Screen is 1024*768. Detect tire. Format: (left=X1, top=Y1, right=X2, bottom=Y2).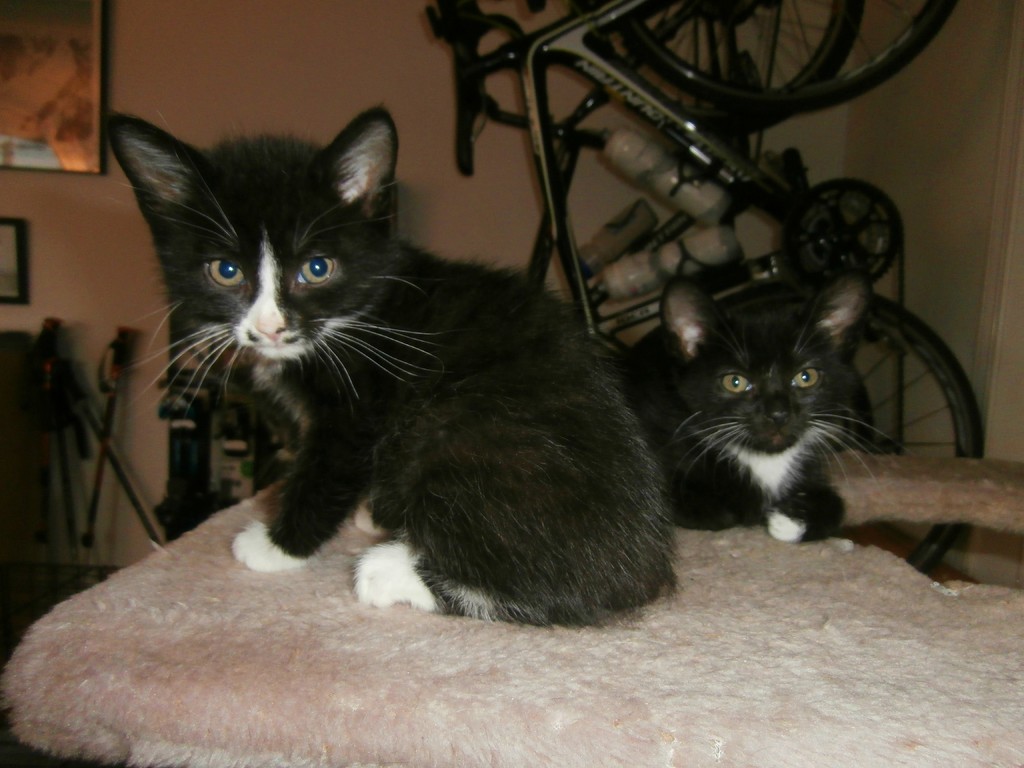
(left=604, top=0, right=955, bottom=120).
